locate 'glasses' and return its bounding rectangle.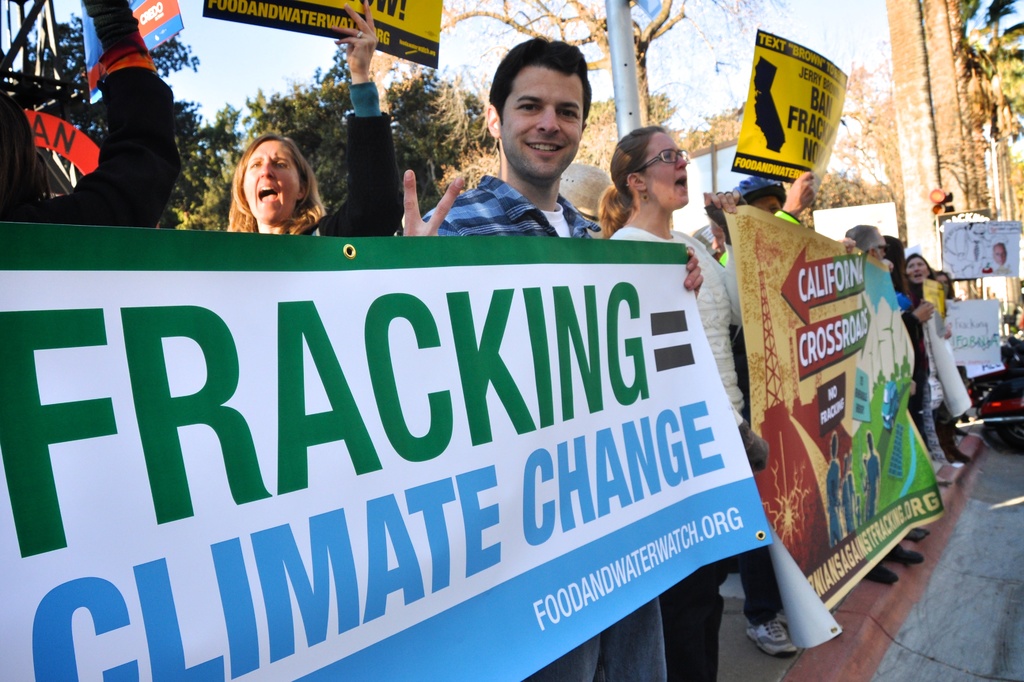
{"x1": 639, "y1": 149, "x2": 689, "y2": 170}.
